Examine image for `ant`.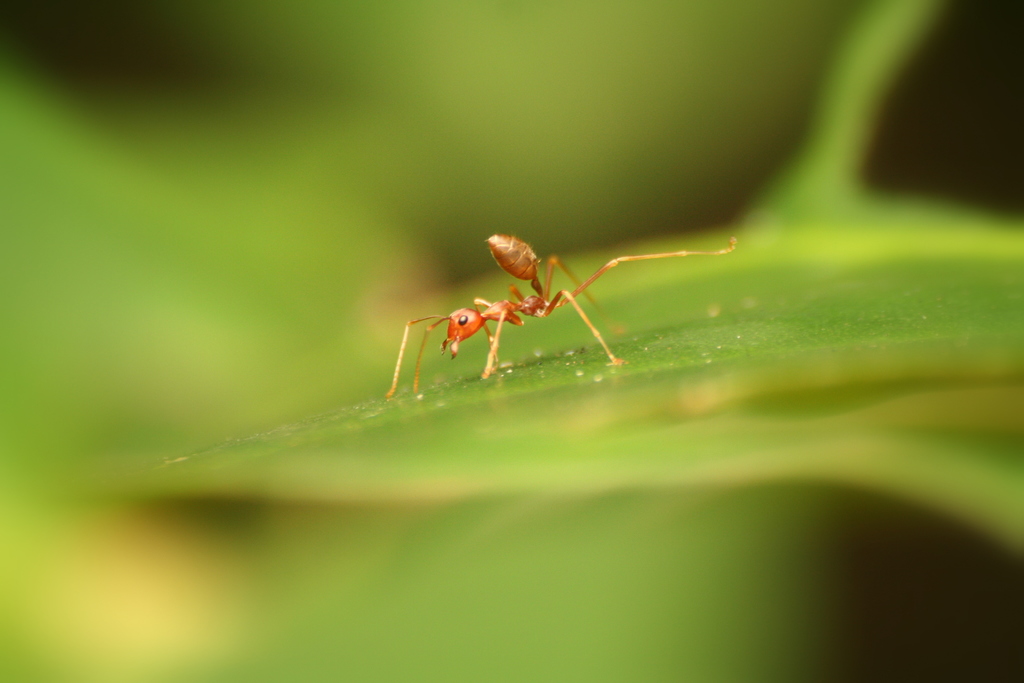
Examination result: box=[384, 229, 732, 403].
